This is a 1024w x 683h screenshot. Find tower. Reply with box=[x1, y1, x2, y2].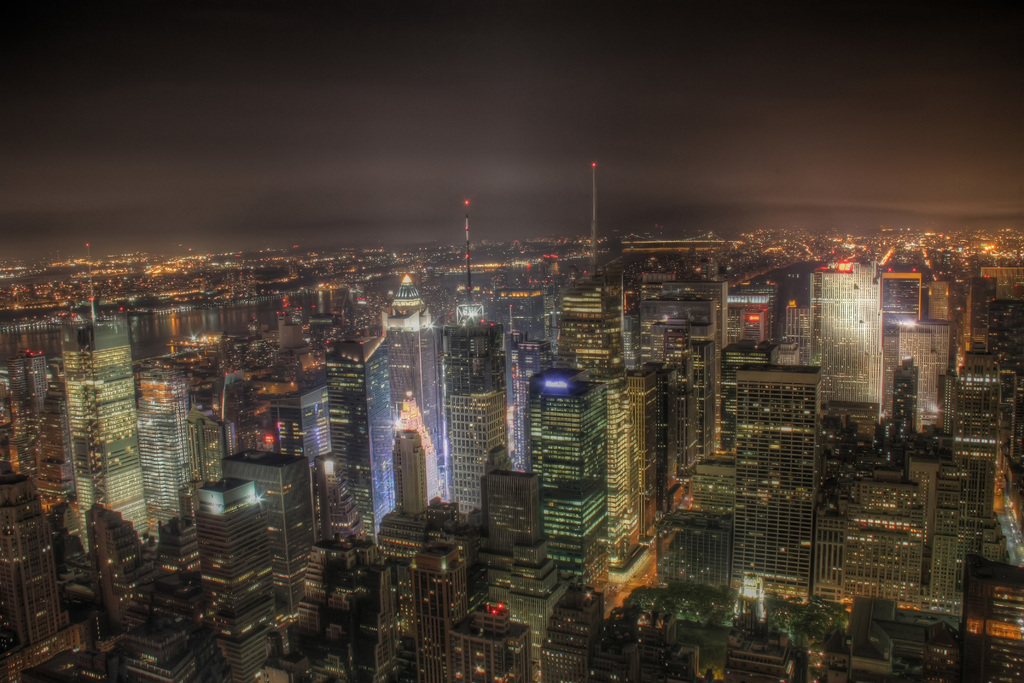
box=[948, 340, 1007, 525].
